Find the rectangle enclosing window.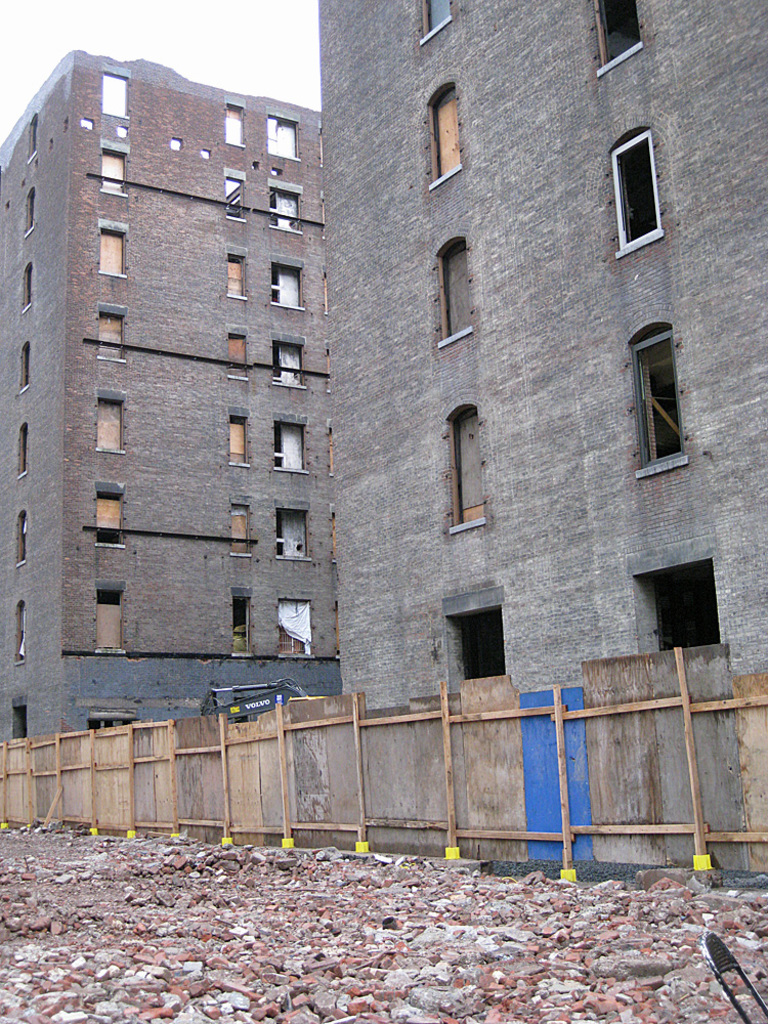
<bbox>227, 412, 251, 467</bbox>.
